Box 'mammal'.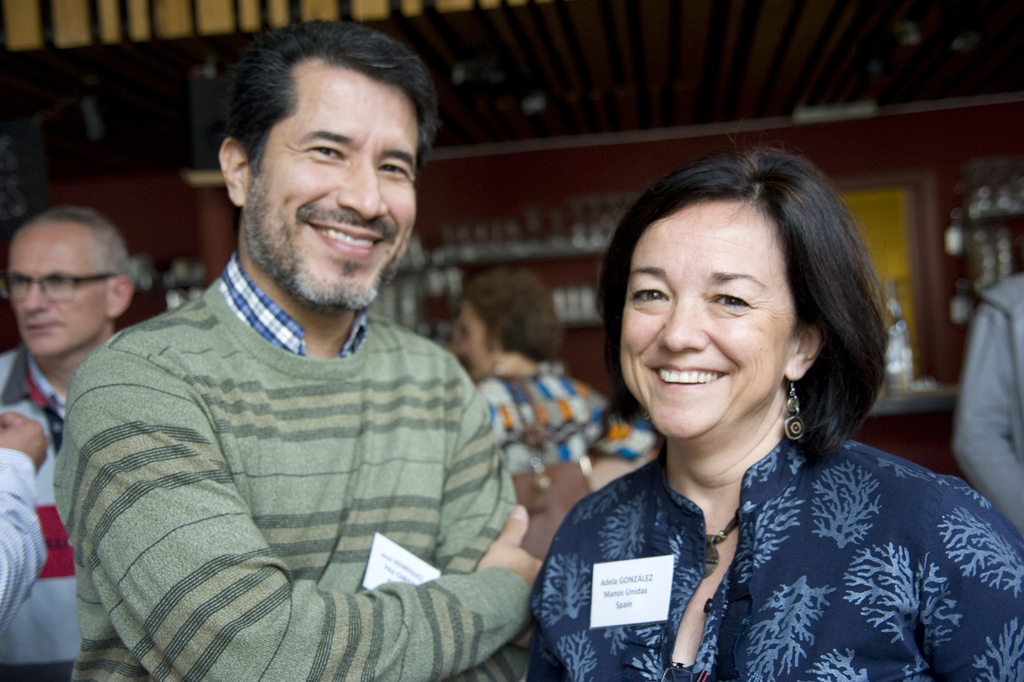
detection(52, 10, 551, 681).
